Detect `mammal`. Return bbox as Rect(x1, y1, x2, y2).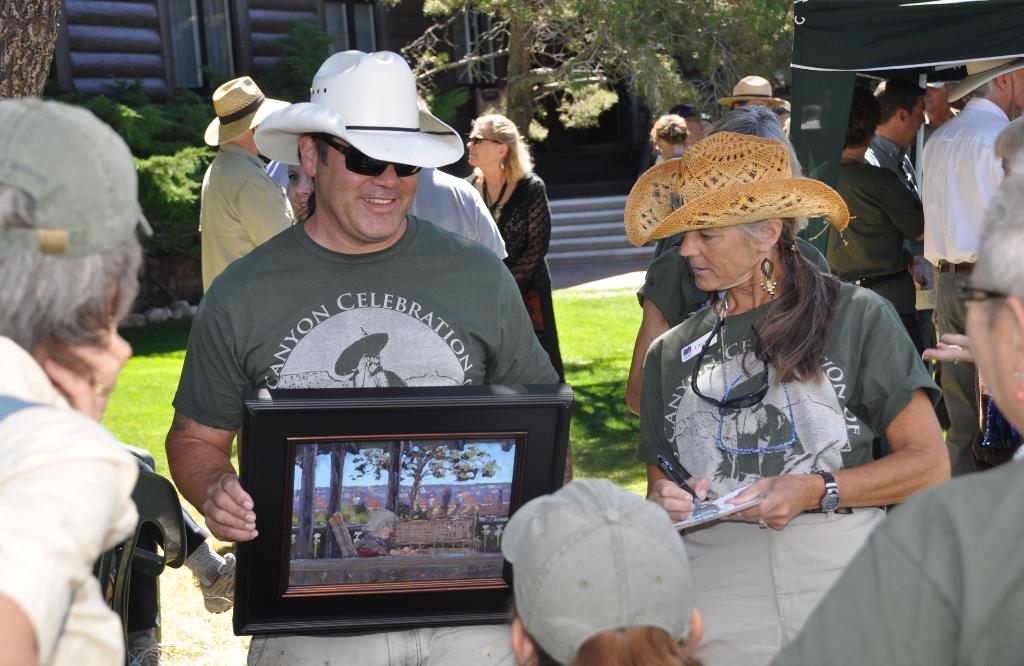
Rect(495, 472, 703, 665).
